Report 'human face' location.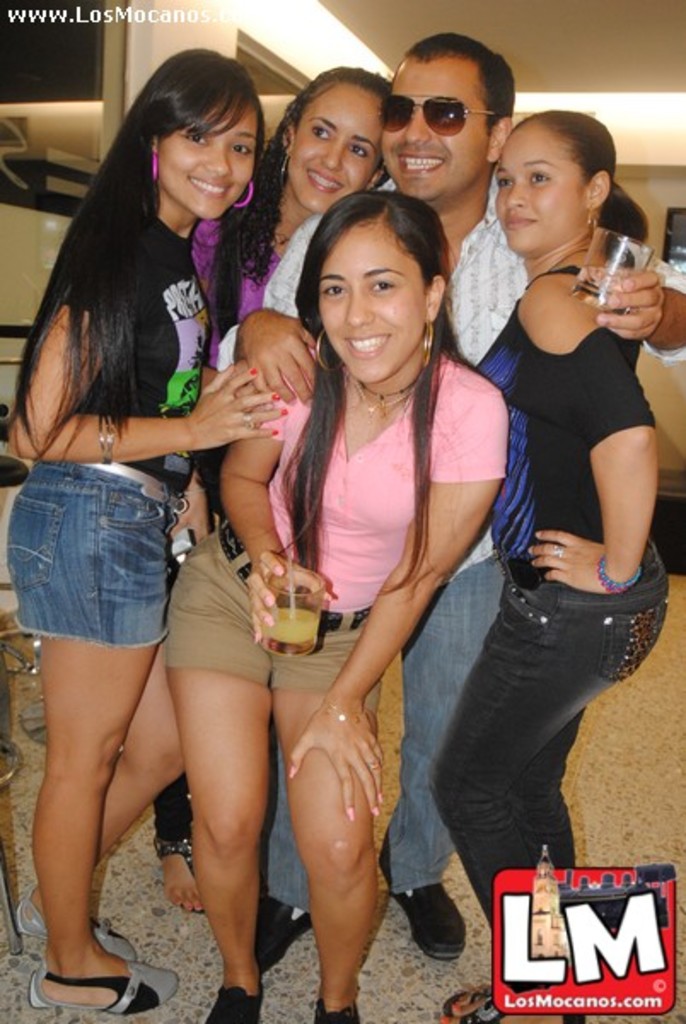
Report: Rect(157, 101, 253, 220).
